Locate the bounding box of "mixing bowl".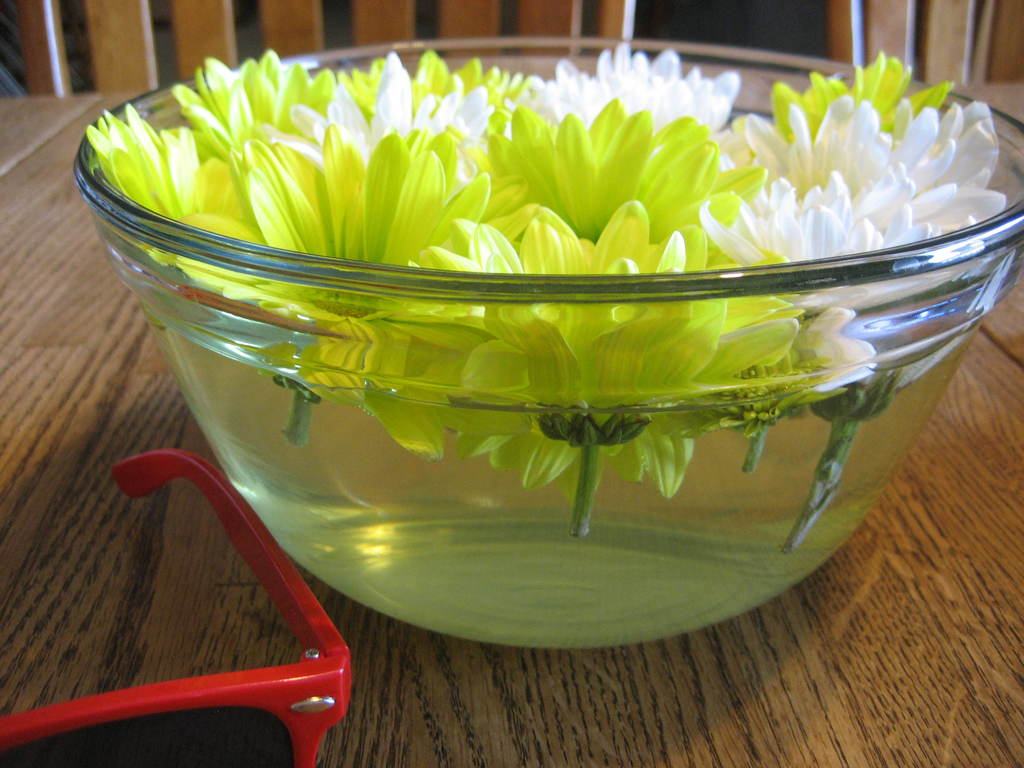
Bounding box: bbox=(72, 32, 1023, 652).
